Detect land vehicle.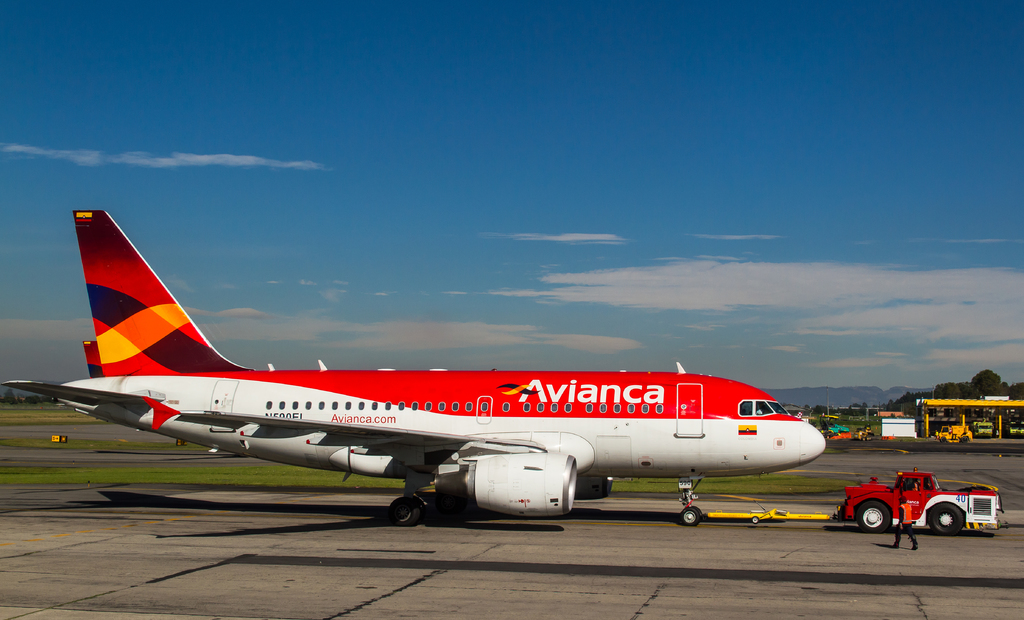
Detected at x1=1010, y1=421, x2=1023, y2=434.
